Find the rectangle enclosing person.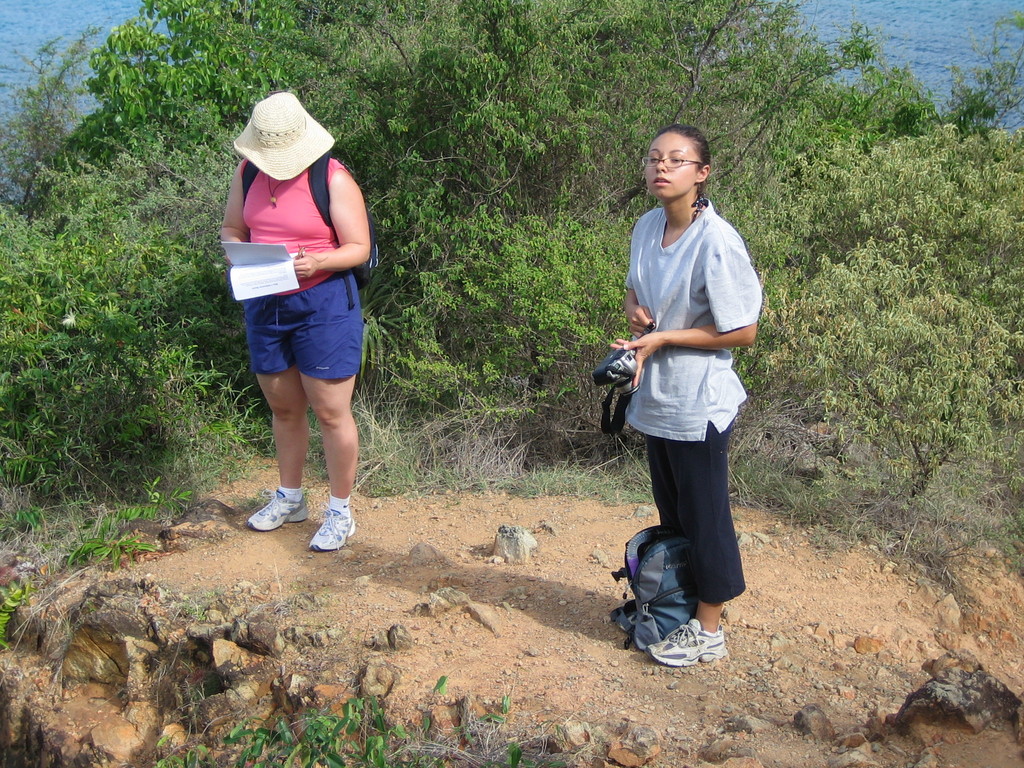
x1=611, y1=123, x2=760, y2=666.
